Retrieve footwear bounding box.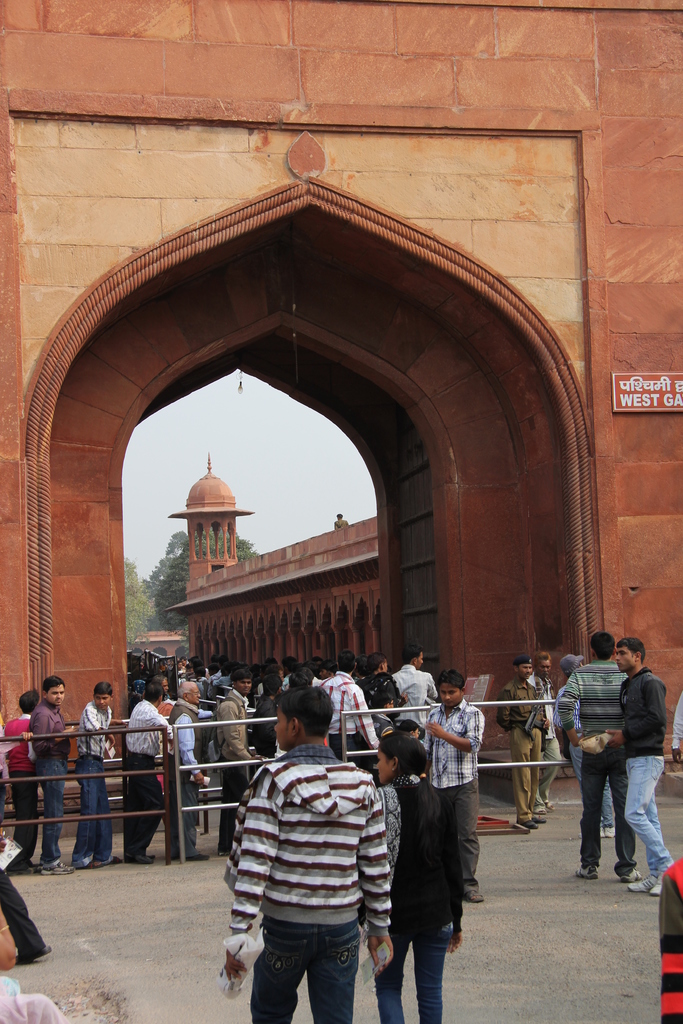
Bounding box: <region>187, 855, 208, 858</region>.
